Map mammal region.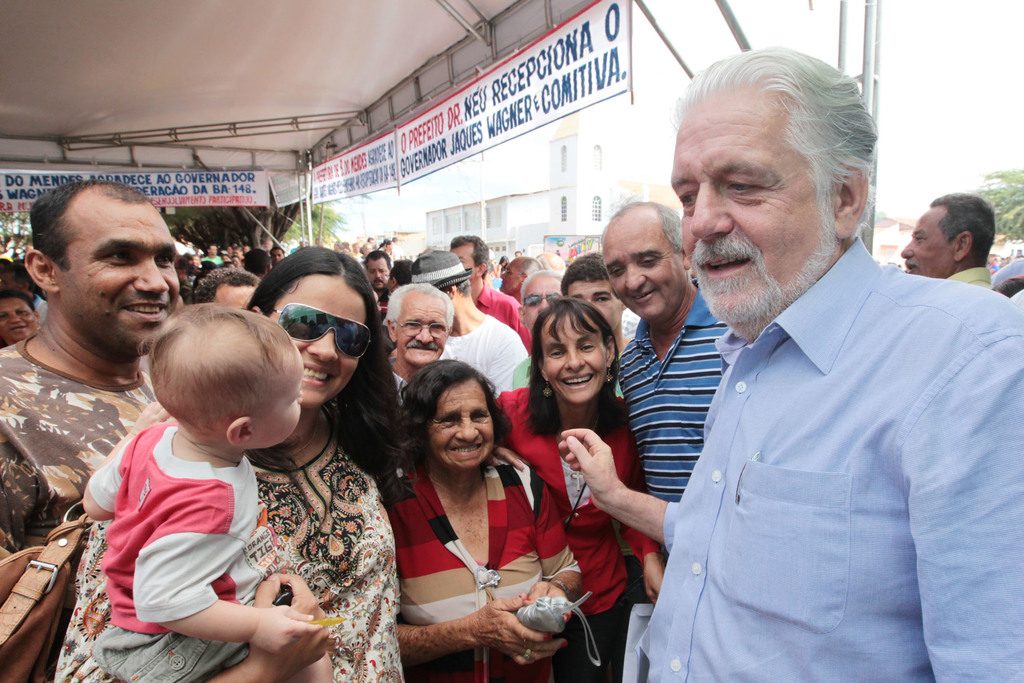
Mapped to 79,303,342,682.
